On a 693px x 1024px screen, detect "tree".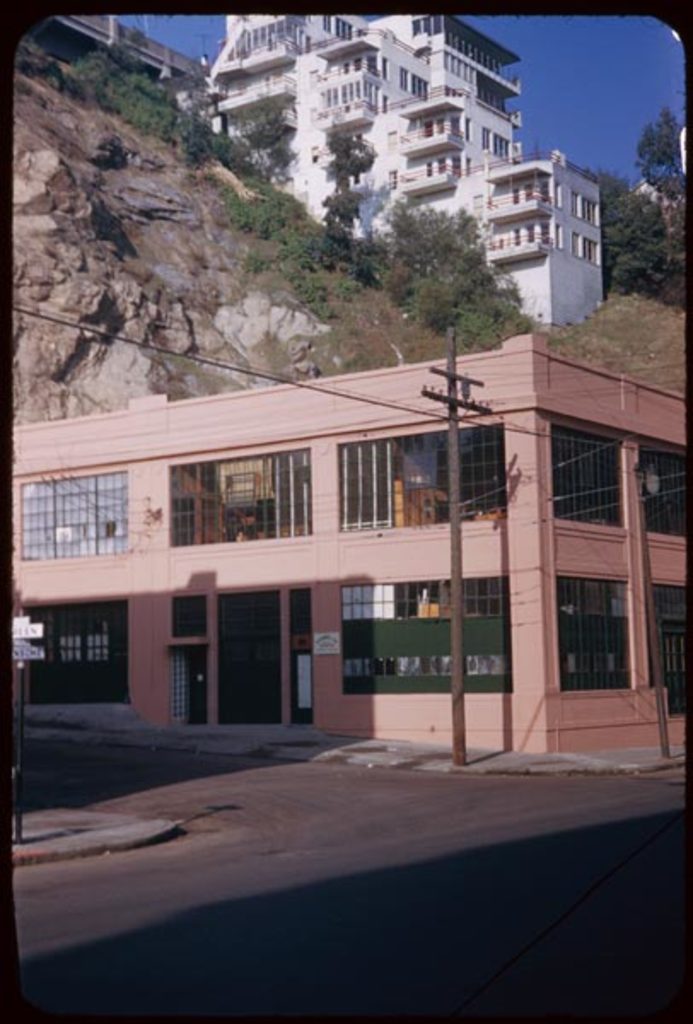
(left=317, top=106, right=376, bottom=258).
